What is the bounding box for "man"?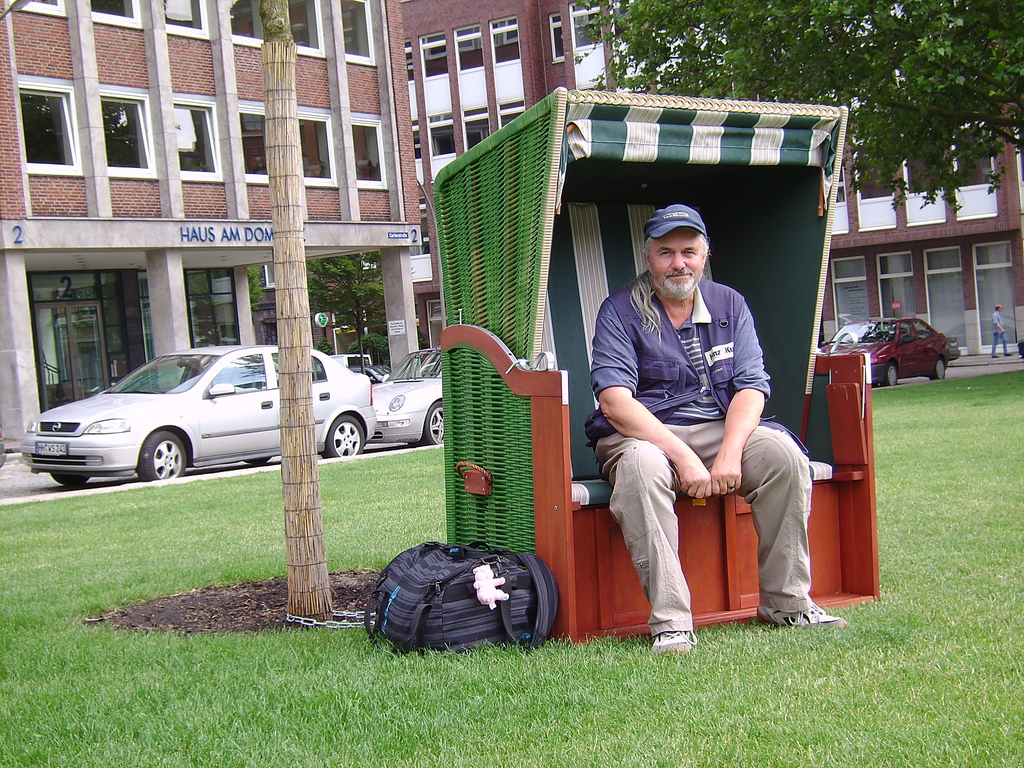
detection(988, 304, 1014, 357).
